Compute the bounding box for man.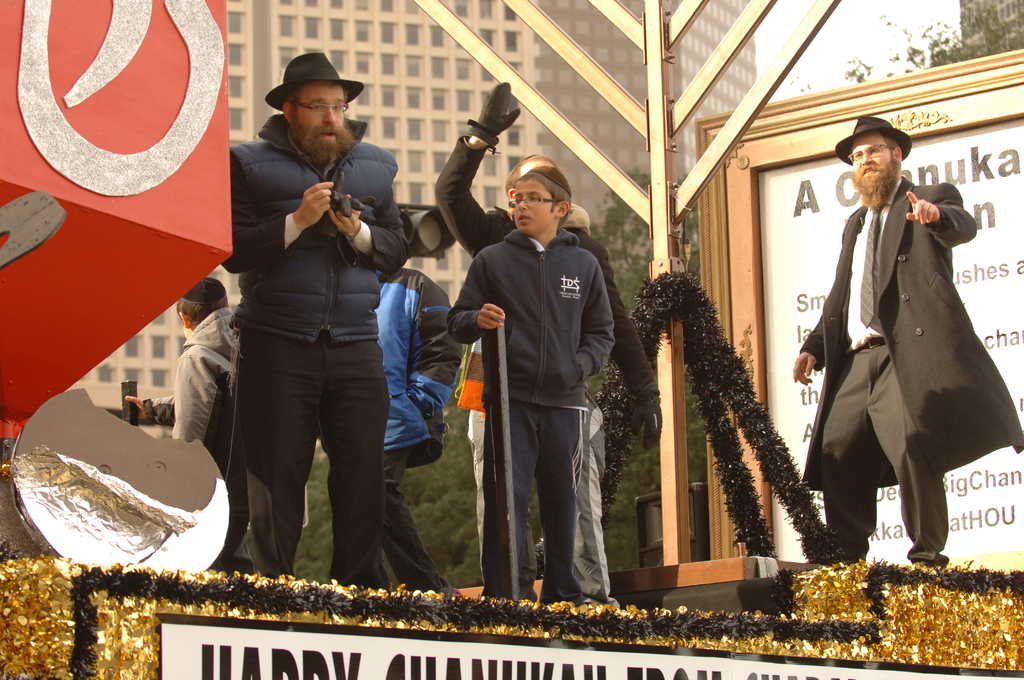
x1=219, y1=48, x2=422, y2=591.
